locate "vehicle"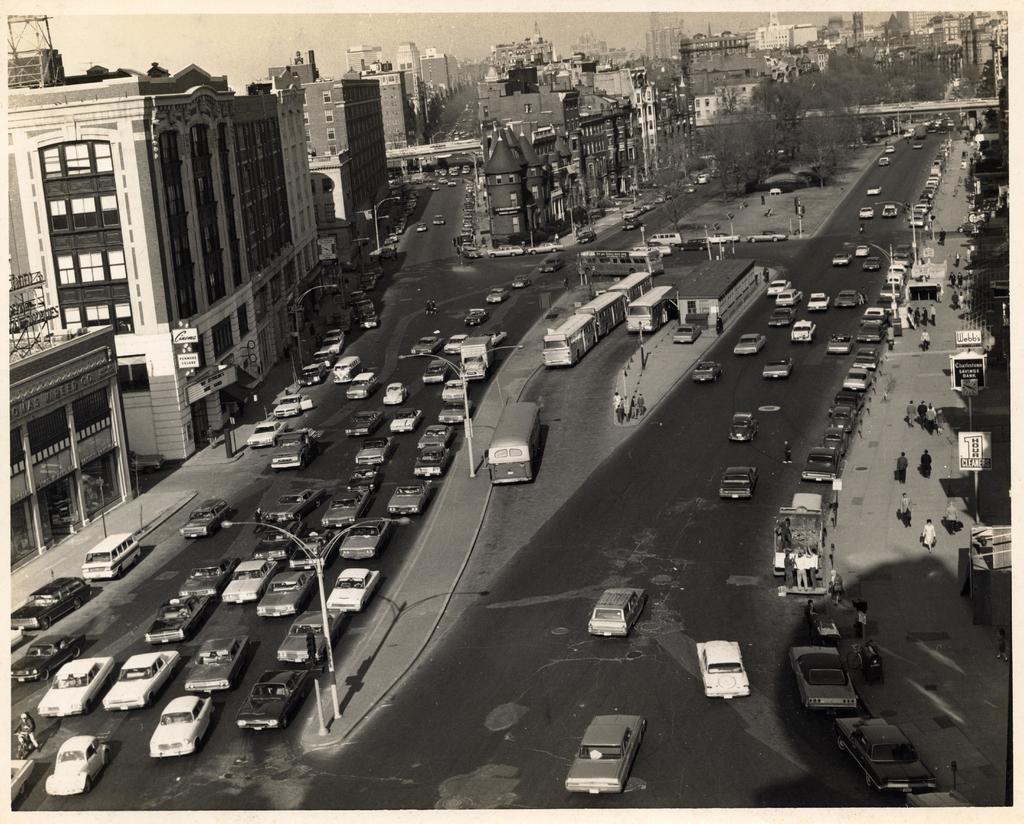
{"left": 387, "top": 401, "right": 431, "bottom": 431}
